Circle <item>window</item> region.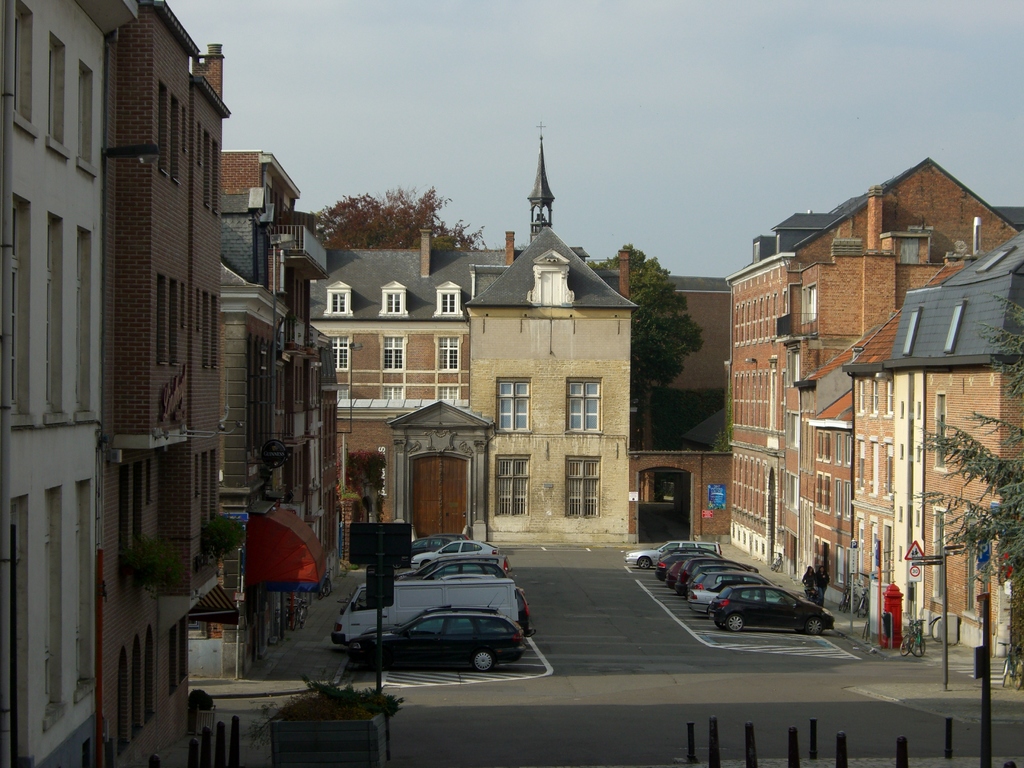
Region: box(10, 493, 31, 761).
